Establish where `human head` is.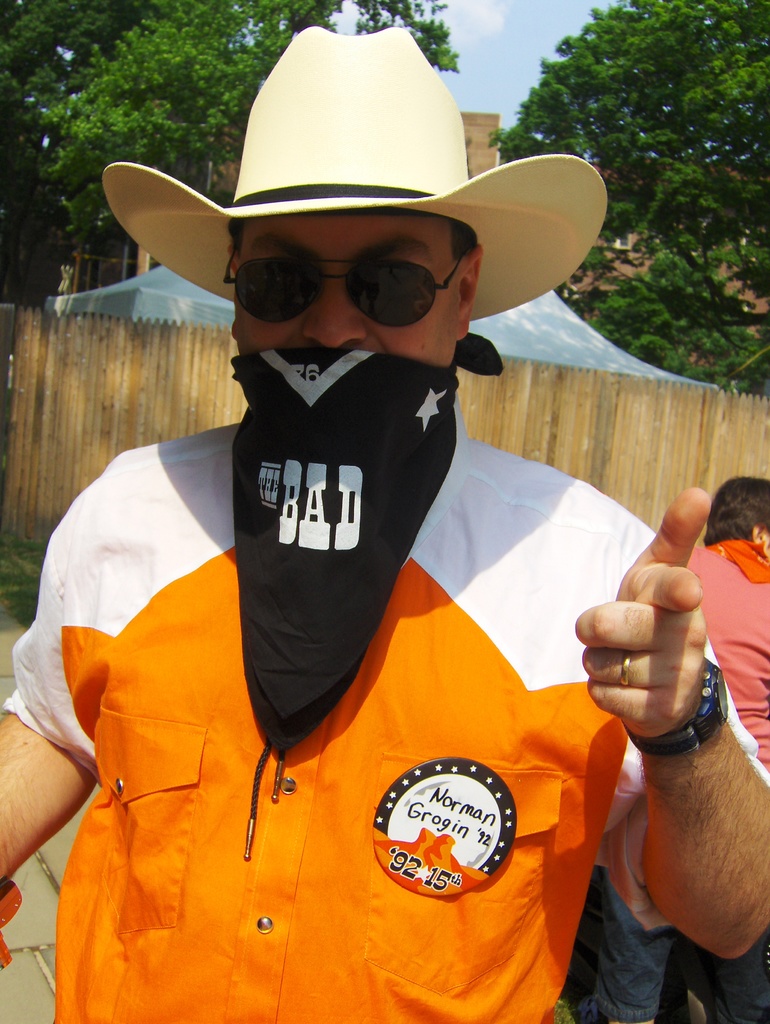
Established at pyautogui.locateOnScreen(225, 221, 486, 364).
